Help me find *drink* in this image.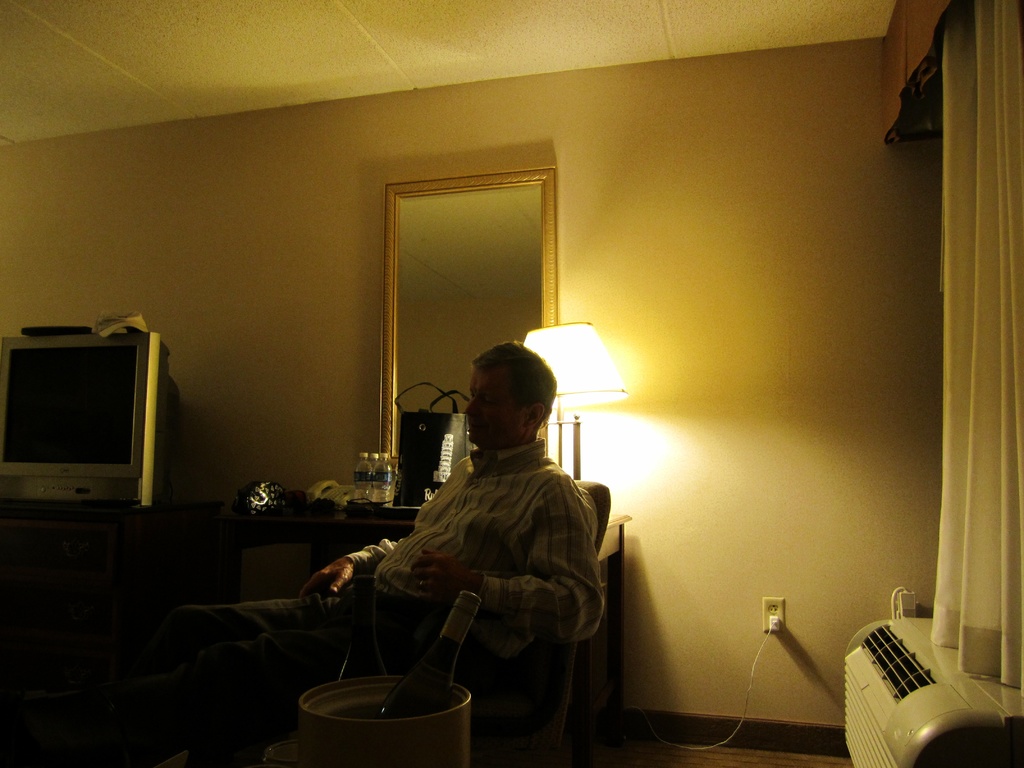
Found it: (371,589,482,722).
